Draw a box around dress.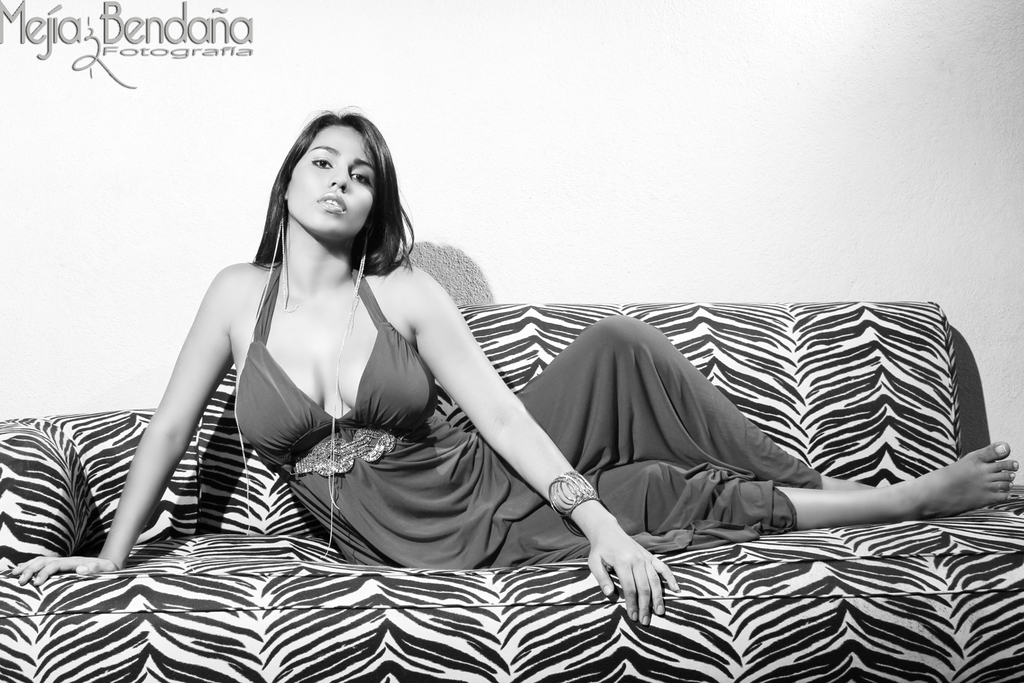
235, 263, 823, 570.
